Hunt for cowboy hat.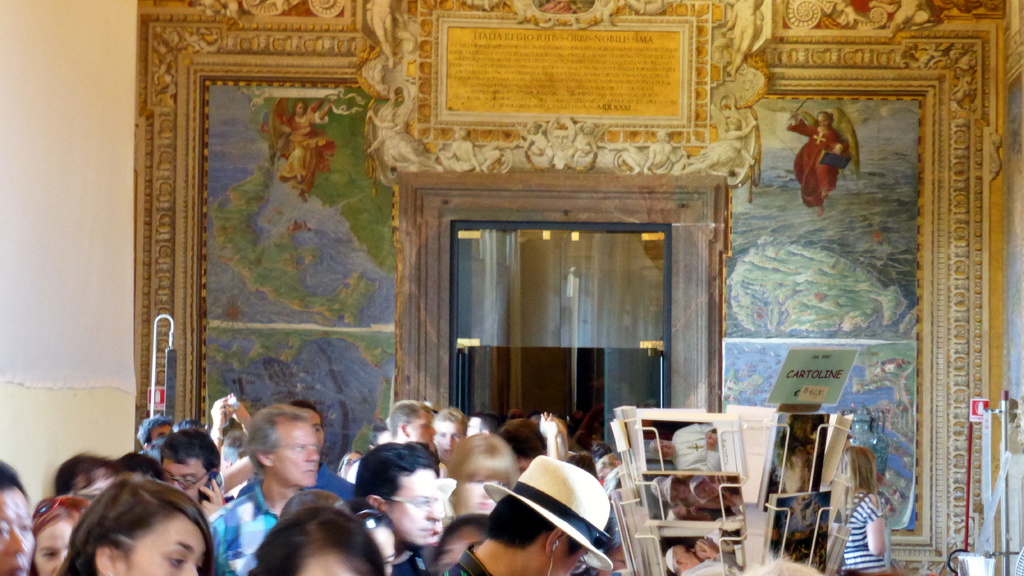
Hunted down at l=659, t=479, r=673, b=507.
